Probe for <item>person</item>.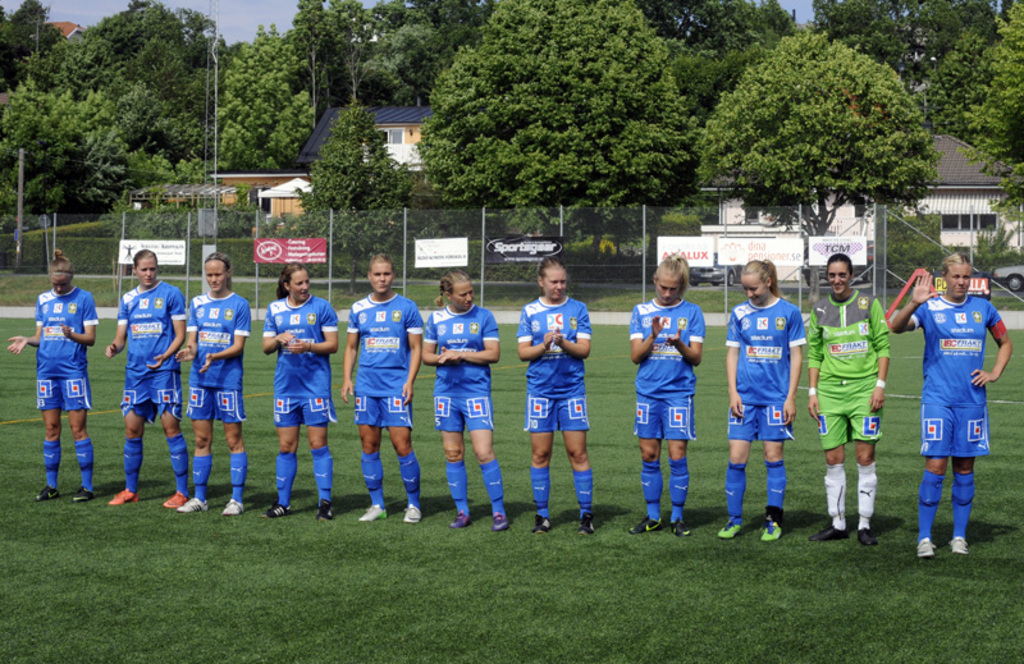
Probe result: 108 252 186 510.
